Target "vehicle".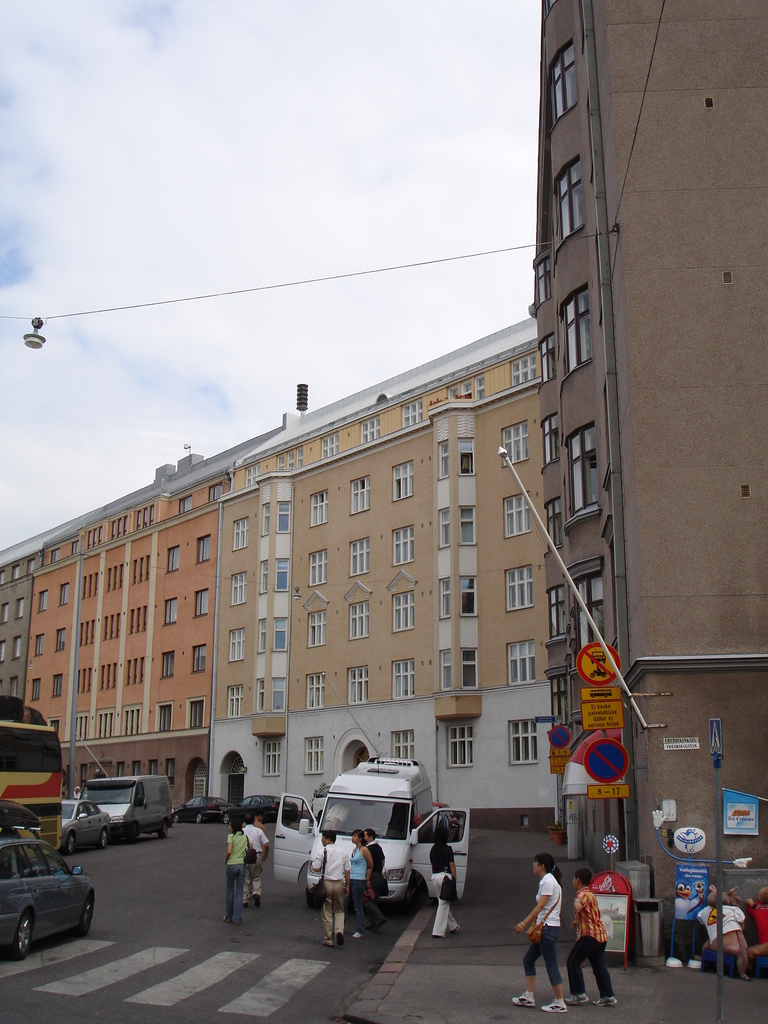
Target region: 170,793,233,826.
